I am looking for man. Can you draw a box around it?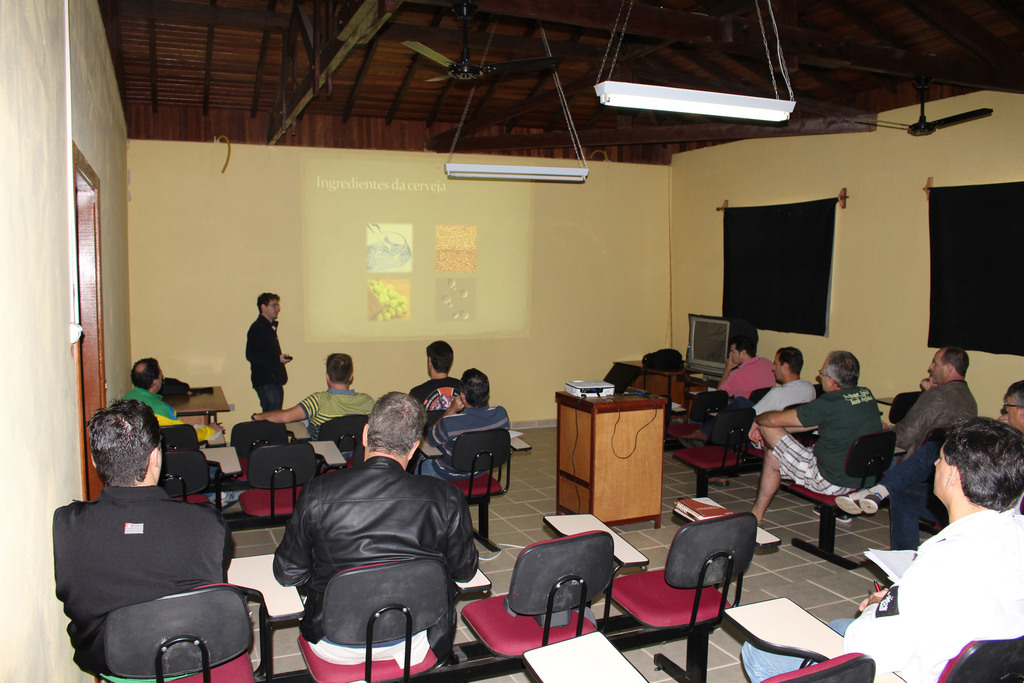
Sure, the bounding box is [831, 389, 1023, 500].
